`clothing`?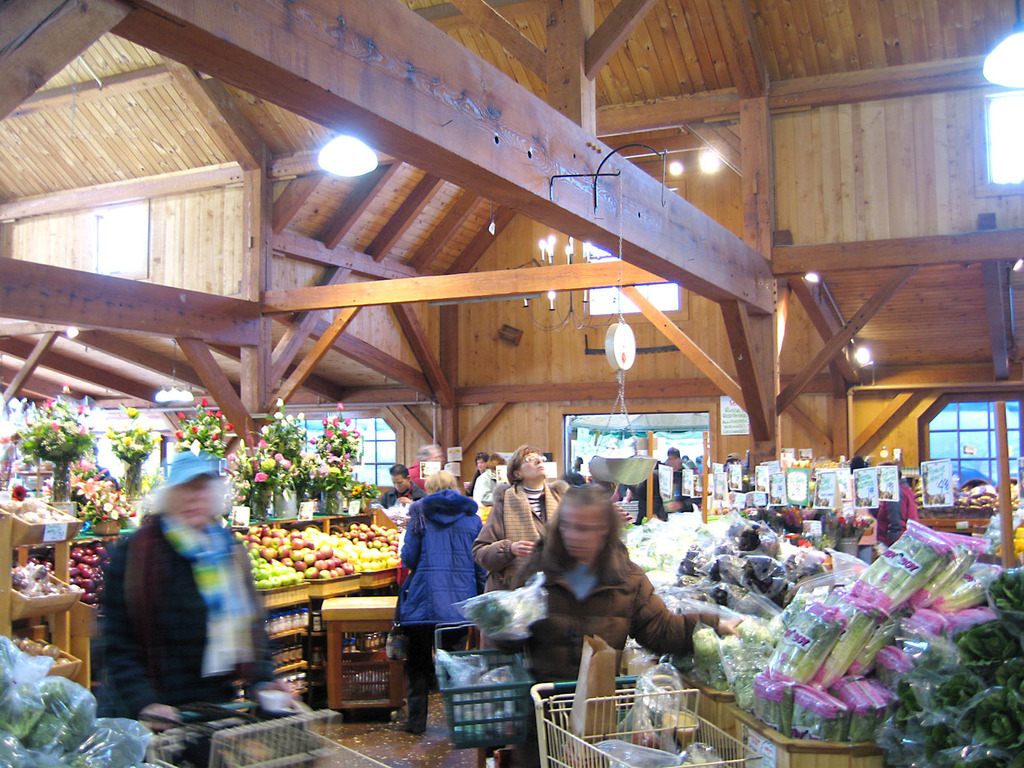
482:485:562:597
